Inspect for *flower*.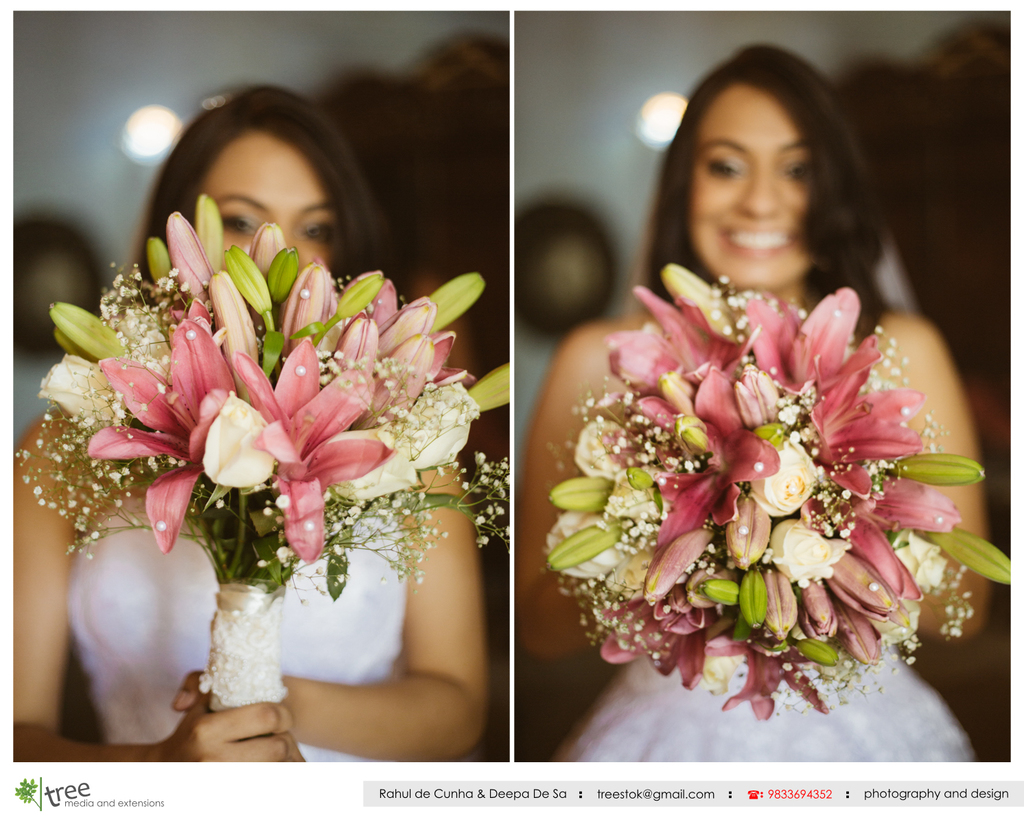
Inspection: 722:483:779:571.
